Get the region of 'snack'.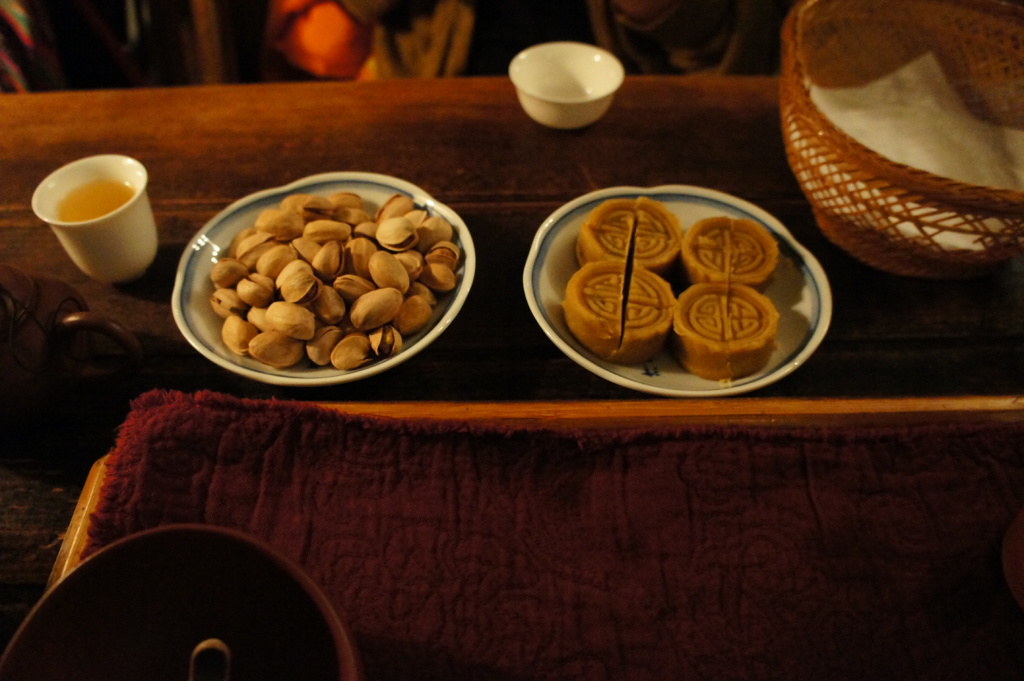
box=[209, 177, 467, 392].
